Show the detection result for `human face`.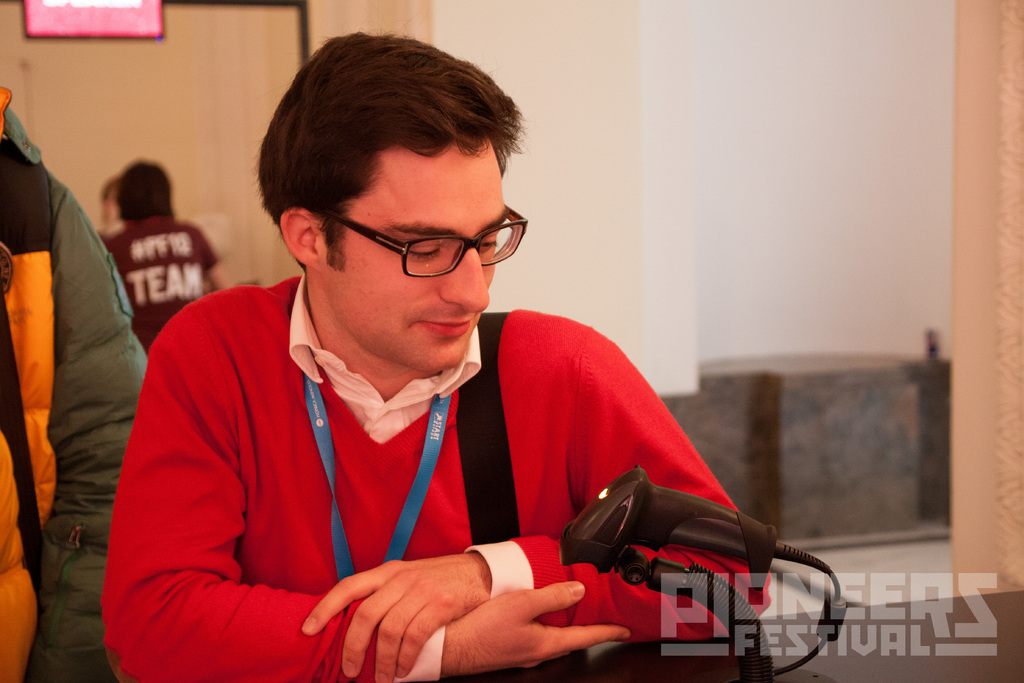
[x1=320, y1=147, x2=509, y2=373].
